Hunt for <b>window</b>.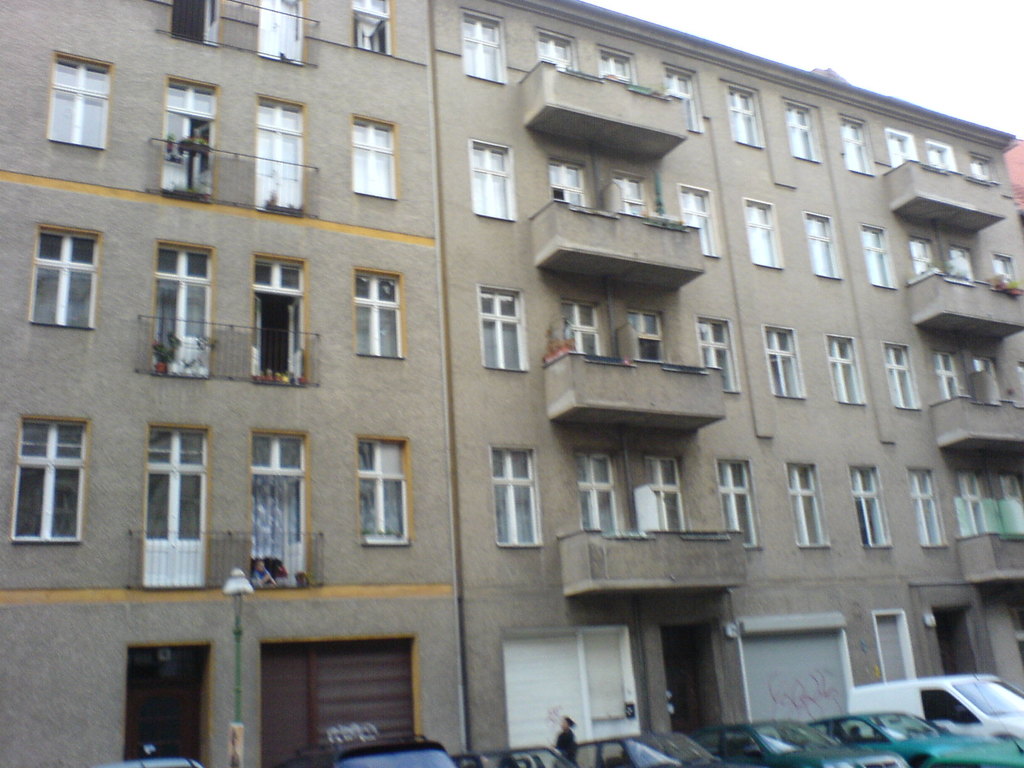
Hunted down at [345,113,397,202].
